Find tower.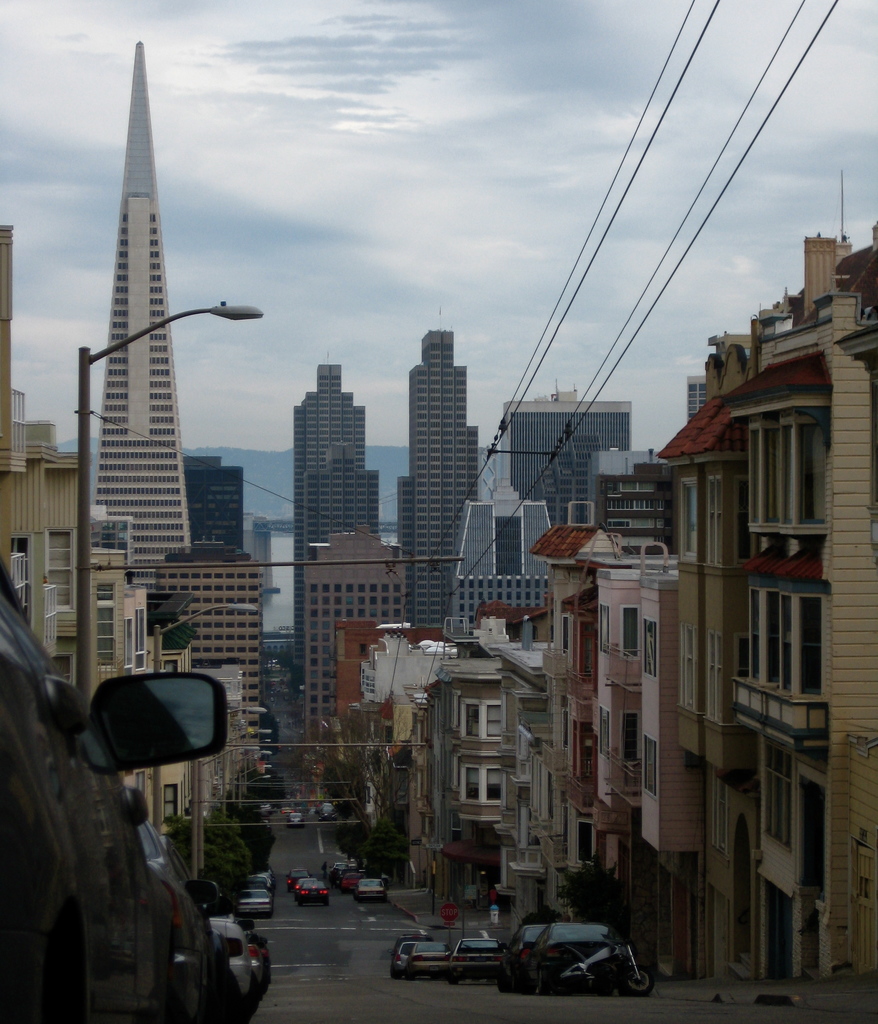
(181,451,244,552).
